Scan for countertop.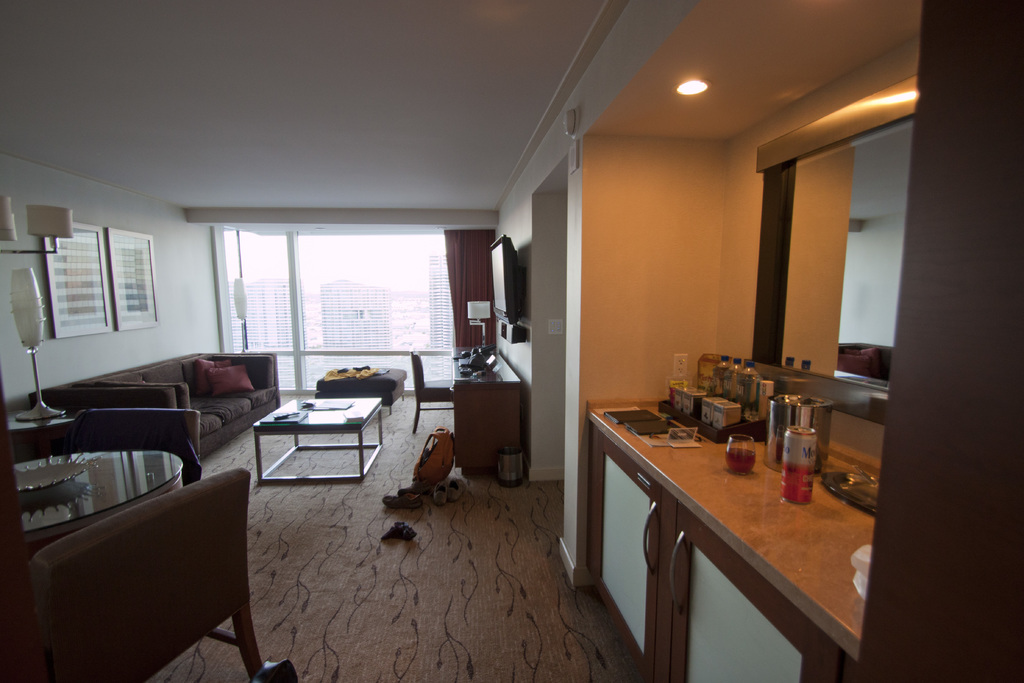
Scan result: x1=585 y1=404 x2=882 y2=658.
